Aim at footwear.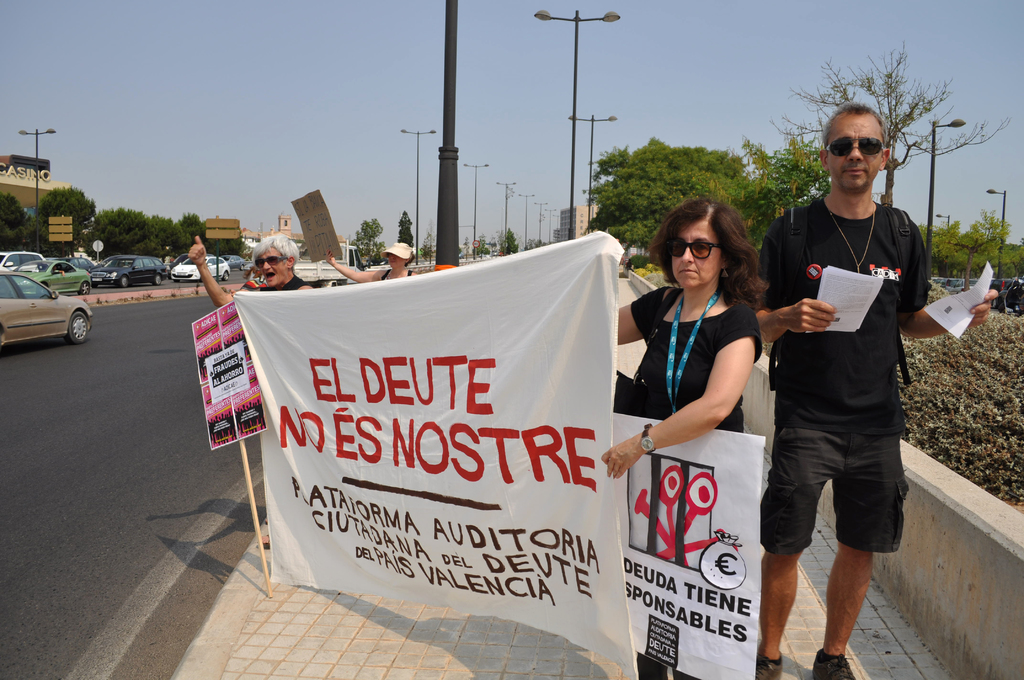
Aimed at Rect(753, 647, 782, 679).
